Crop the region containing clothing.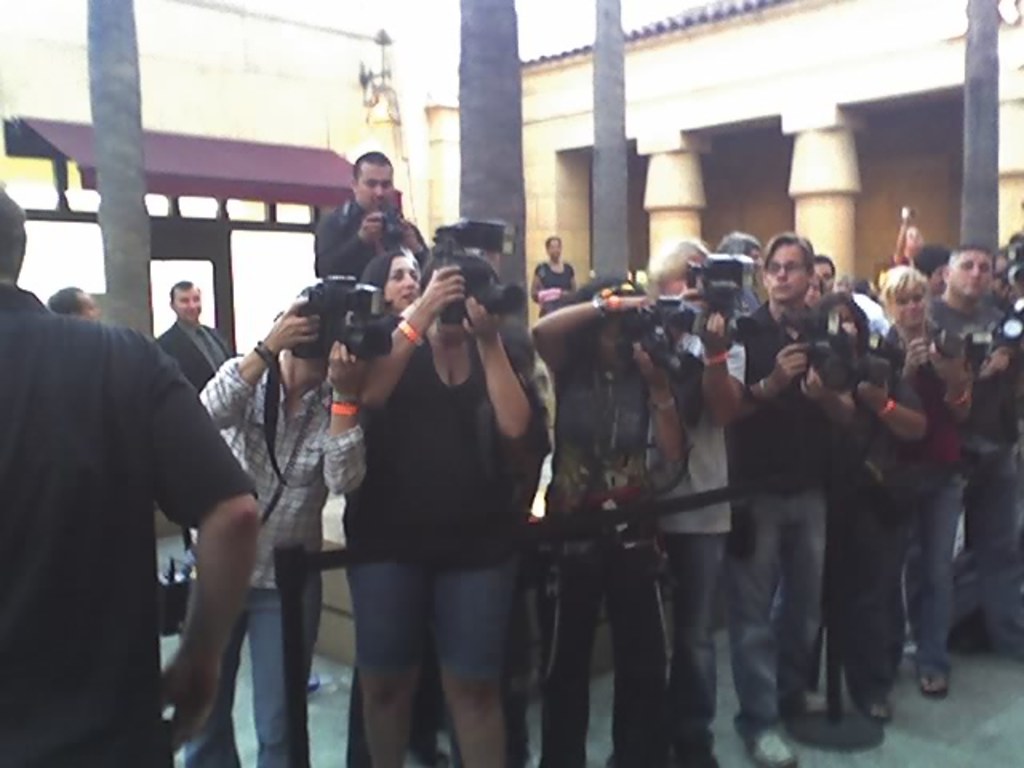
Crop region: <region>902, 323, 979, 682</region>.
